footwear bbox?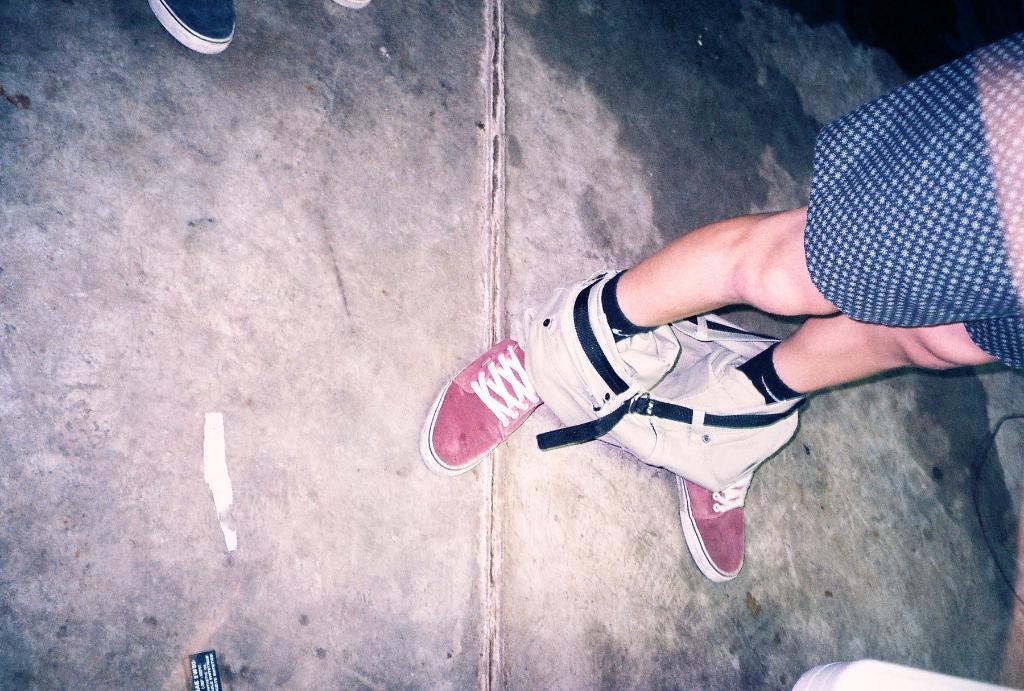
detection(419, 329, 568, 474)
